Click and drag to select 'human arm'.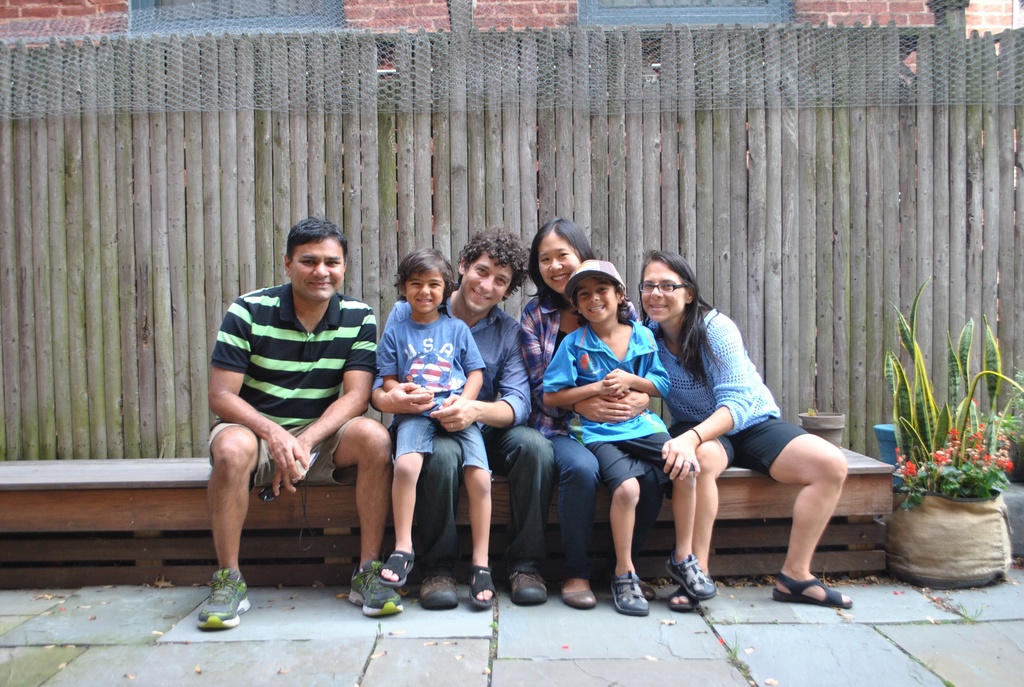
Selection: detection(604, 329, 674, 400).
